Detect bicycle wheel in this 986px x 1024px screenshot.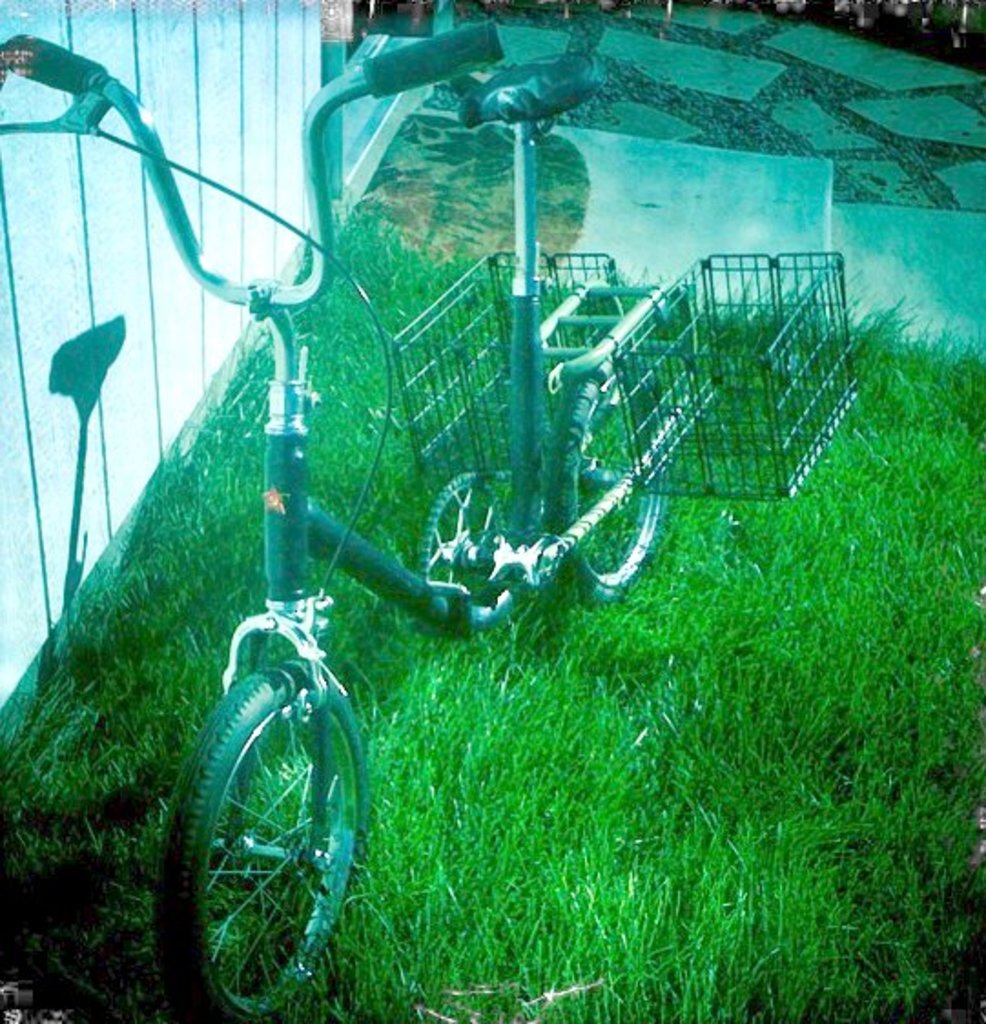
Detection: 146, 660, 375, 1022.
